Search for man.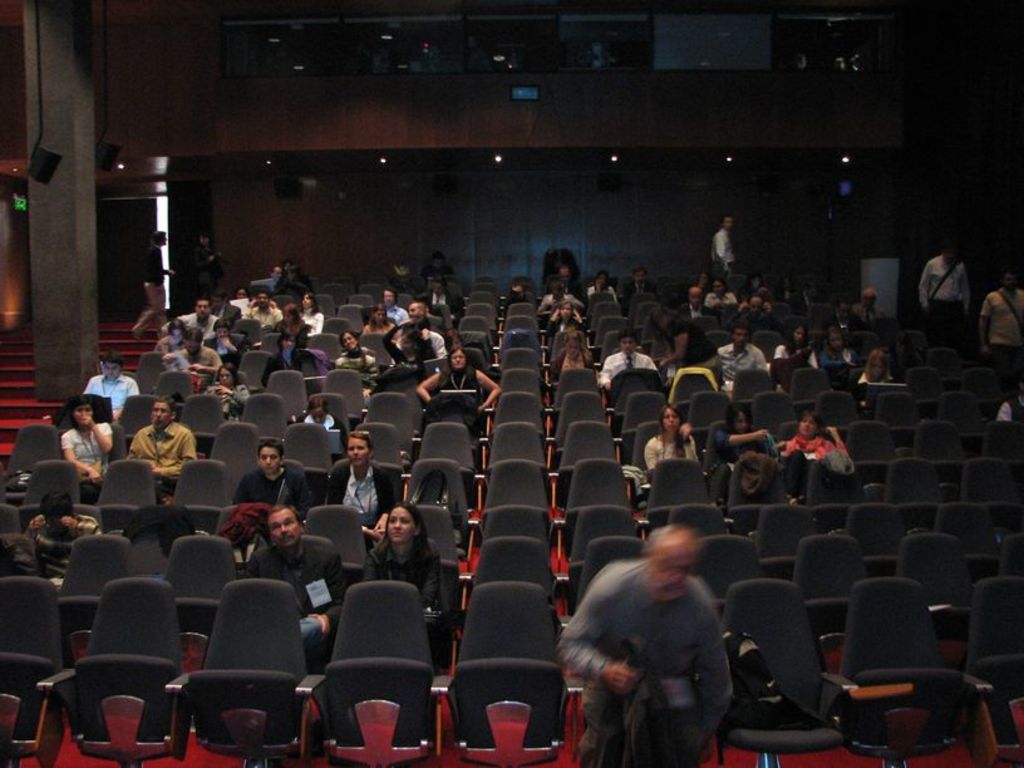
Found at [238, 439, 317, 520].
